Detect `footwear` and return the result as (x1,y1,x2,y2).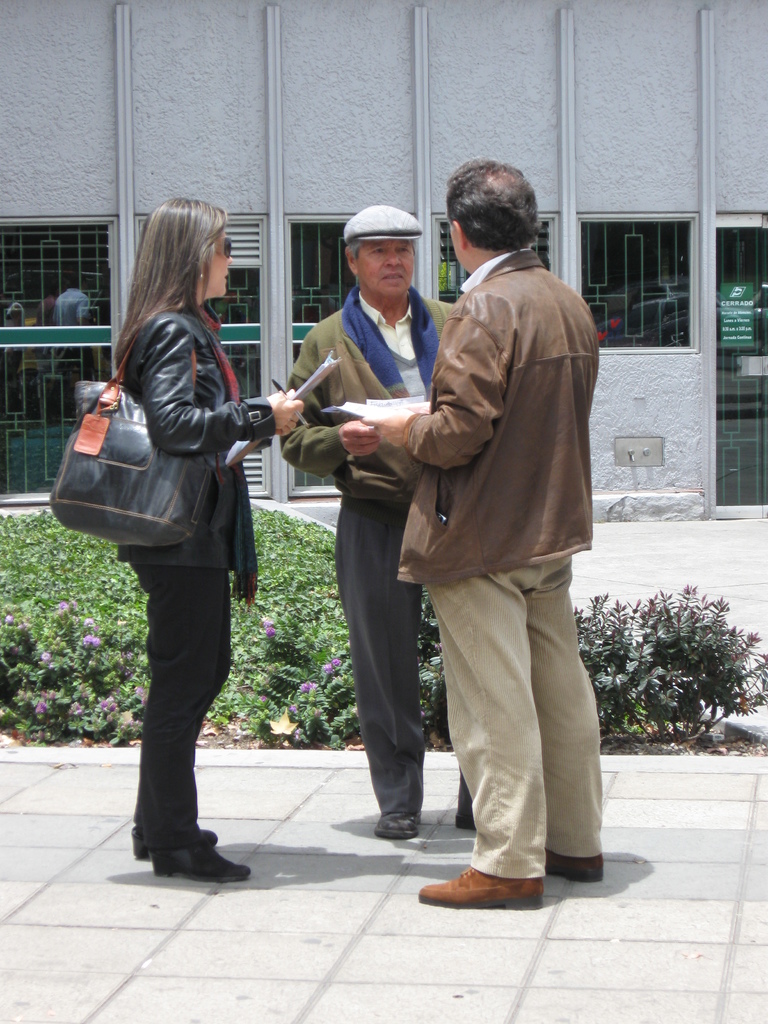
(544,847,602,881).
